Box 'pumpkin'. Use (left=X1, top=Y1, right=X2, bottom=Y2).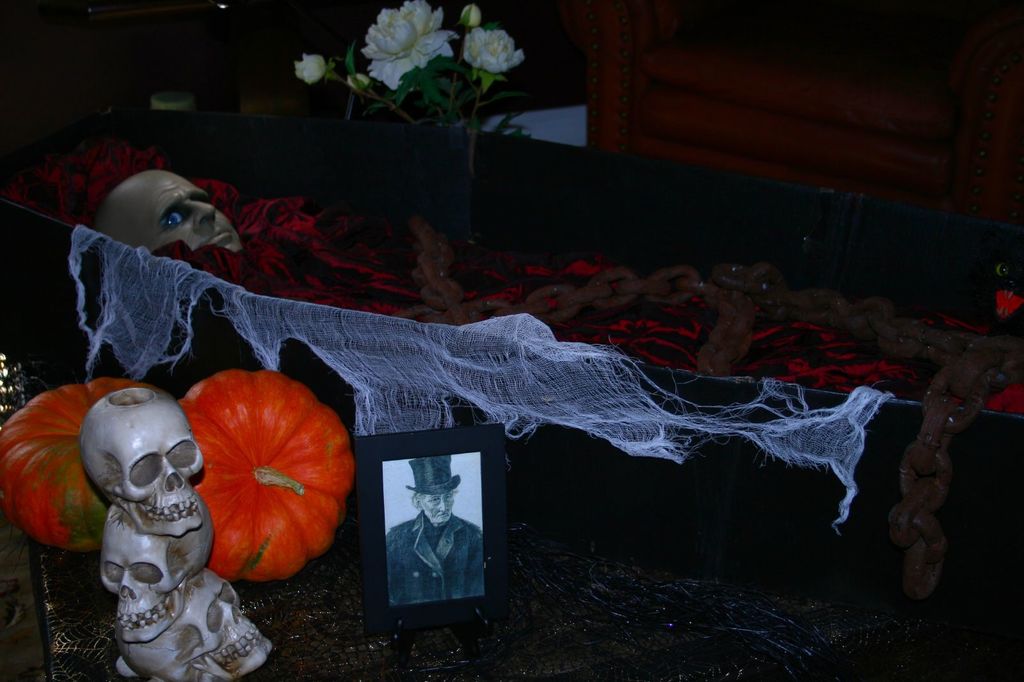
(left=178, top=370, right=369, bottom=578).
